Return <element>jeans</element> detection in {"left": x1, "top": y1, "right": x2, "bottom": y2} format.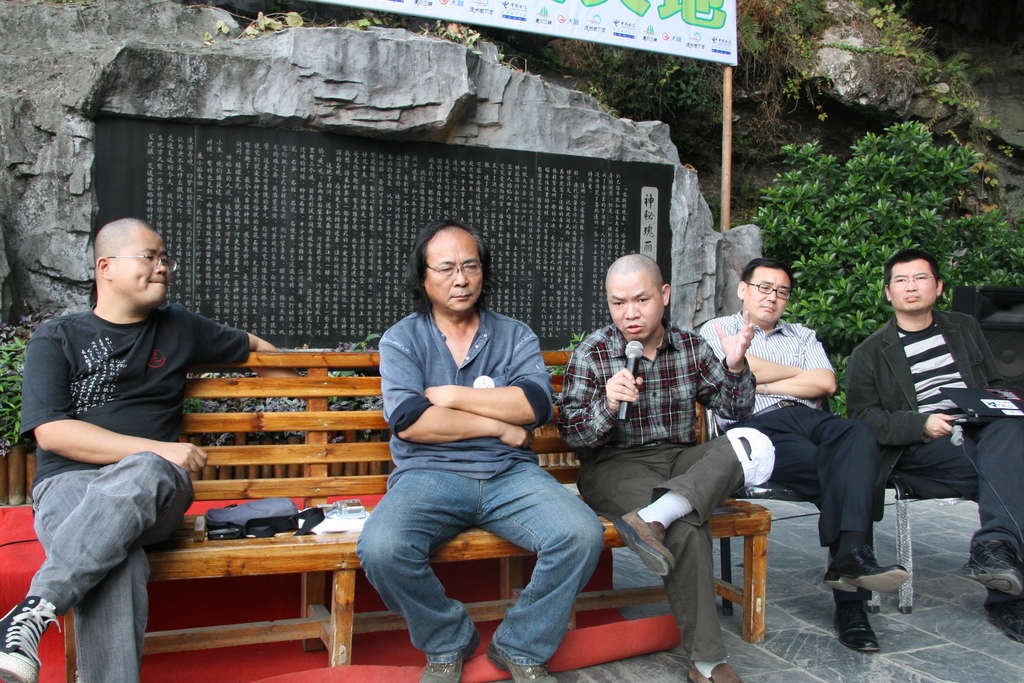
{"left": 26, "top": 448, "right": 193, "bottom": 682}.
